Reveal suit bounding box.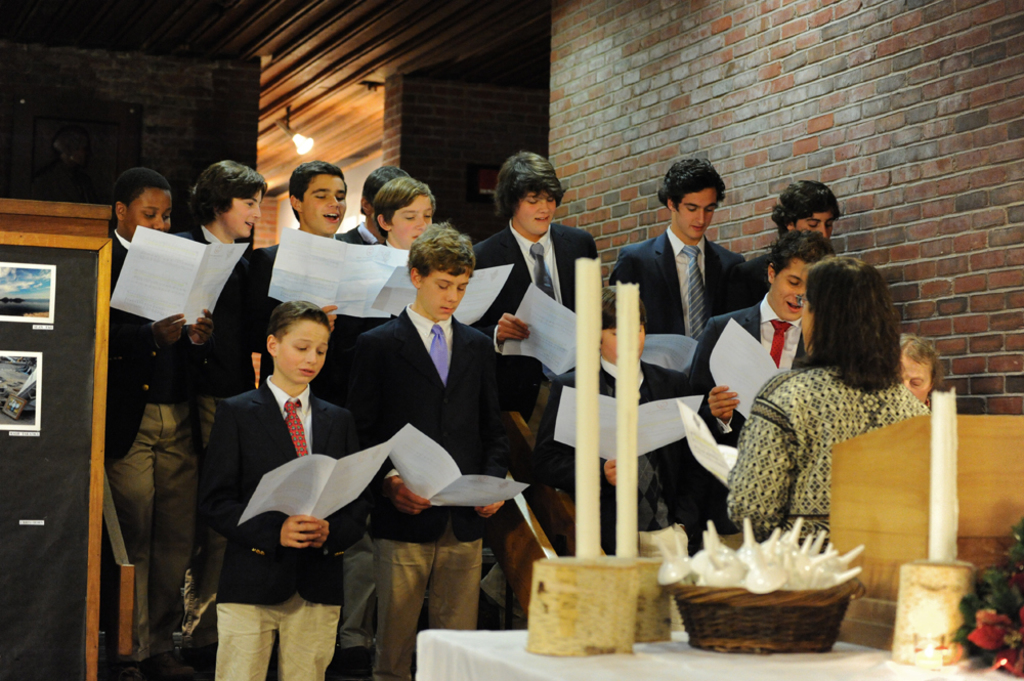
Revealed: region(195, 224, 252, 398).
